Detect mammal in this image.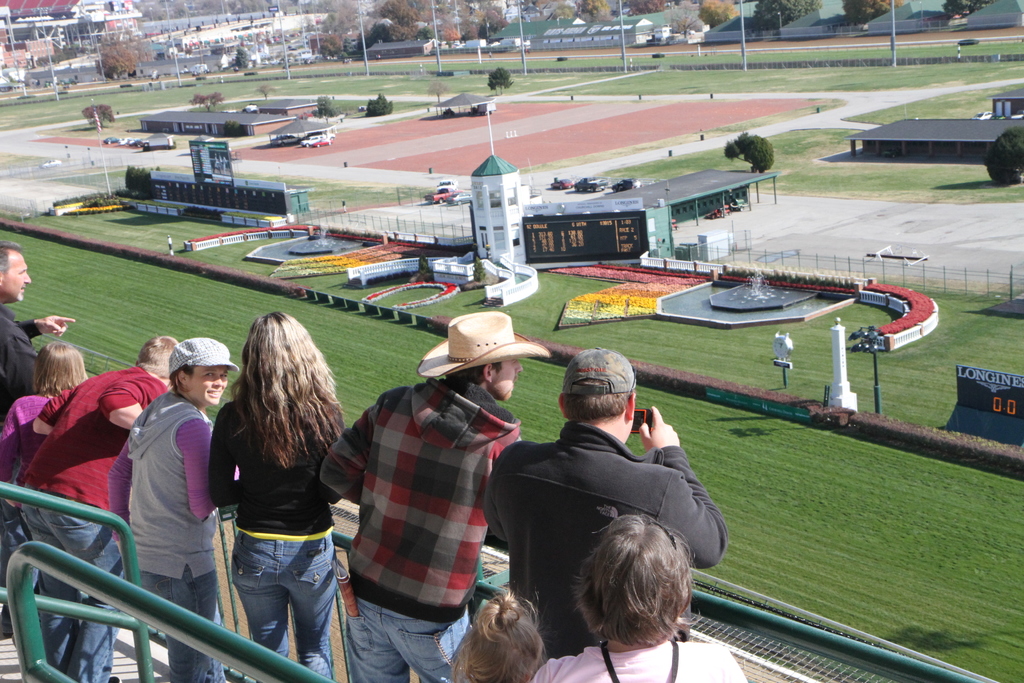
Detection: <bbox>0, 238, 81, 639</bbox>.
